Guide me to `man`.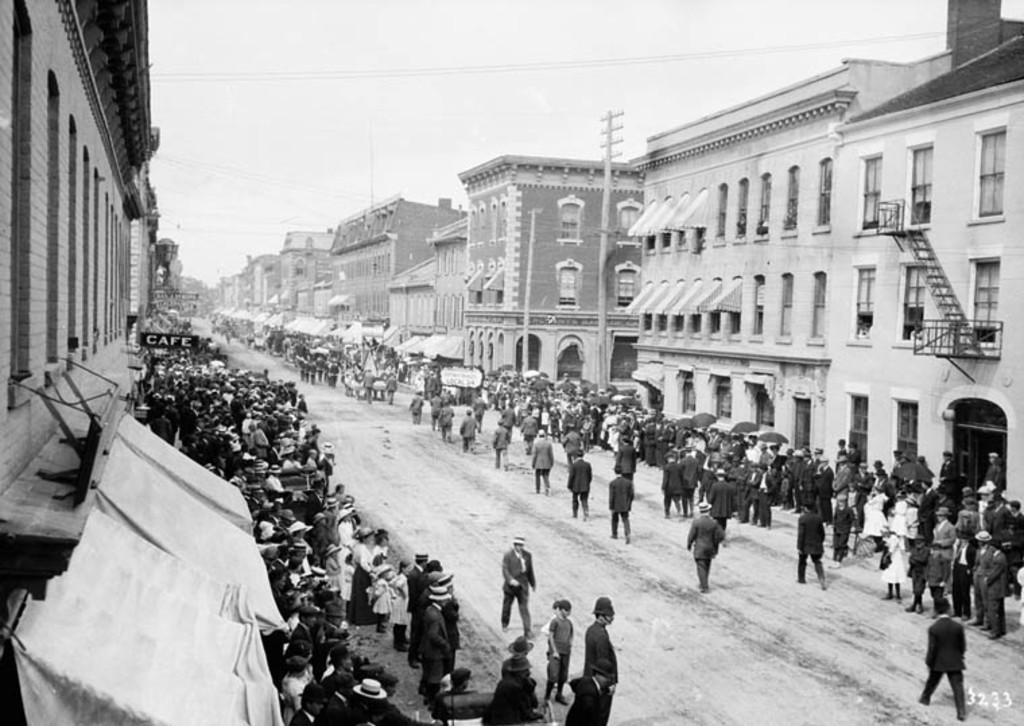
Guidance: box(920, 606, 984, 721).
